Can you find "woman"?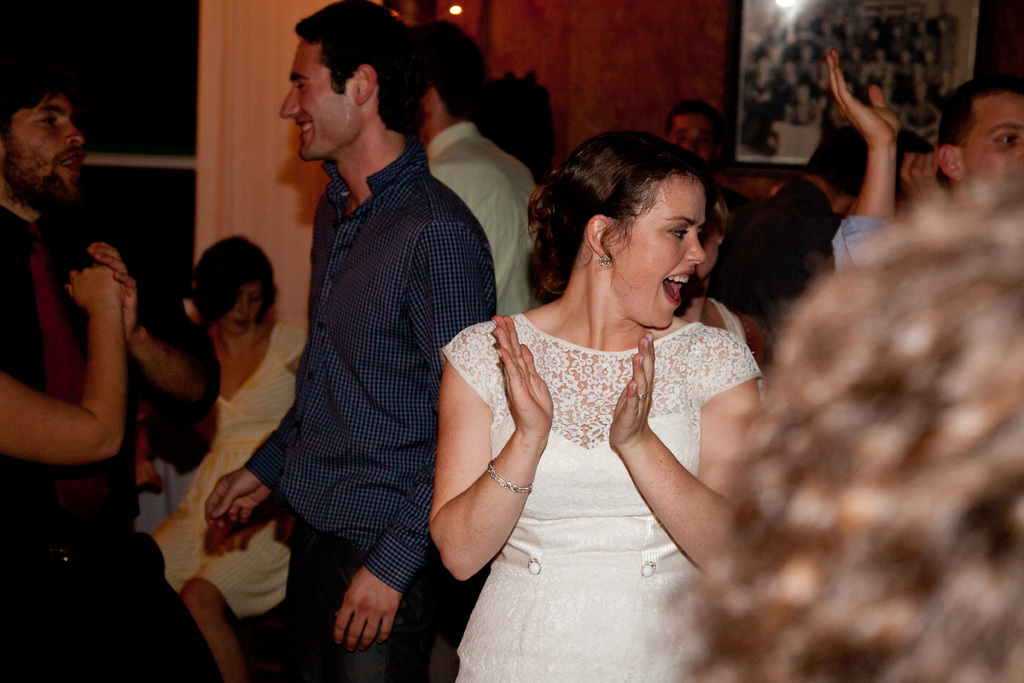
Yes, bounding box: 149:231:308:682.
